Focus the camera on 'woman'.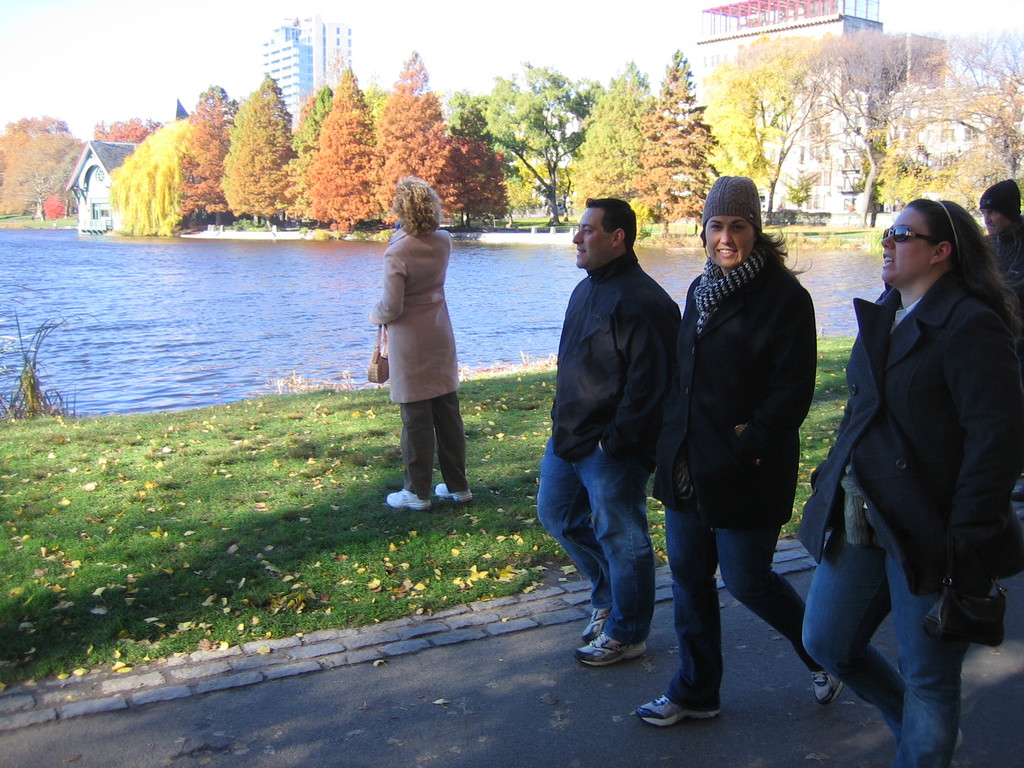
Focus region: 803:172:1012:758.
